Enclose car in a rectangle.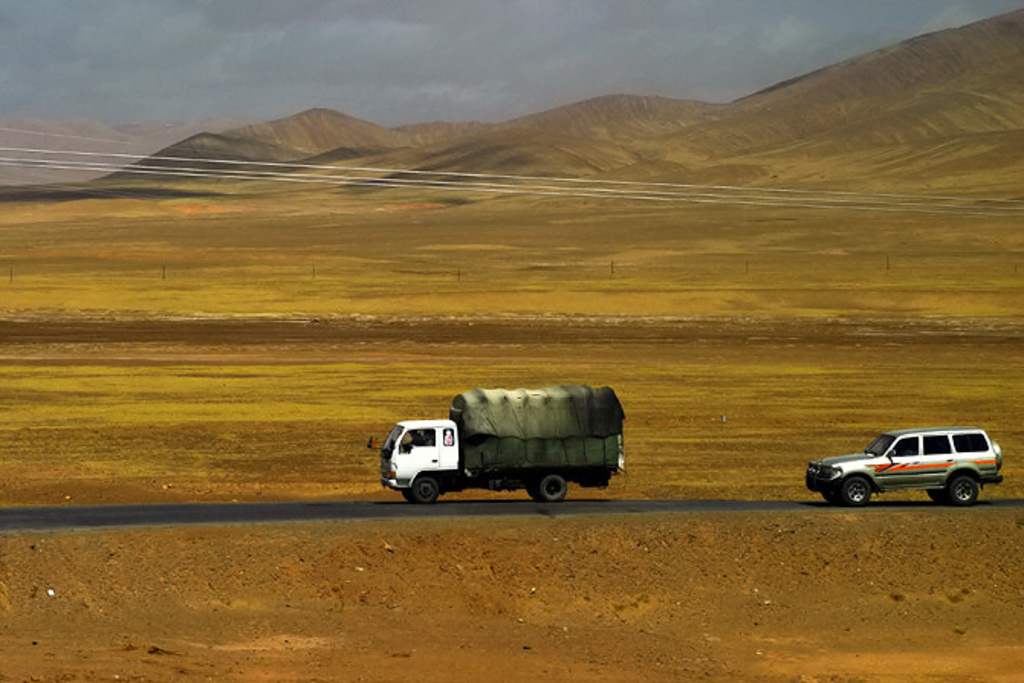
bbox=(805, 428, 1004, 509).
